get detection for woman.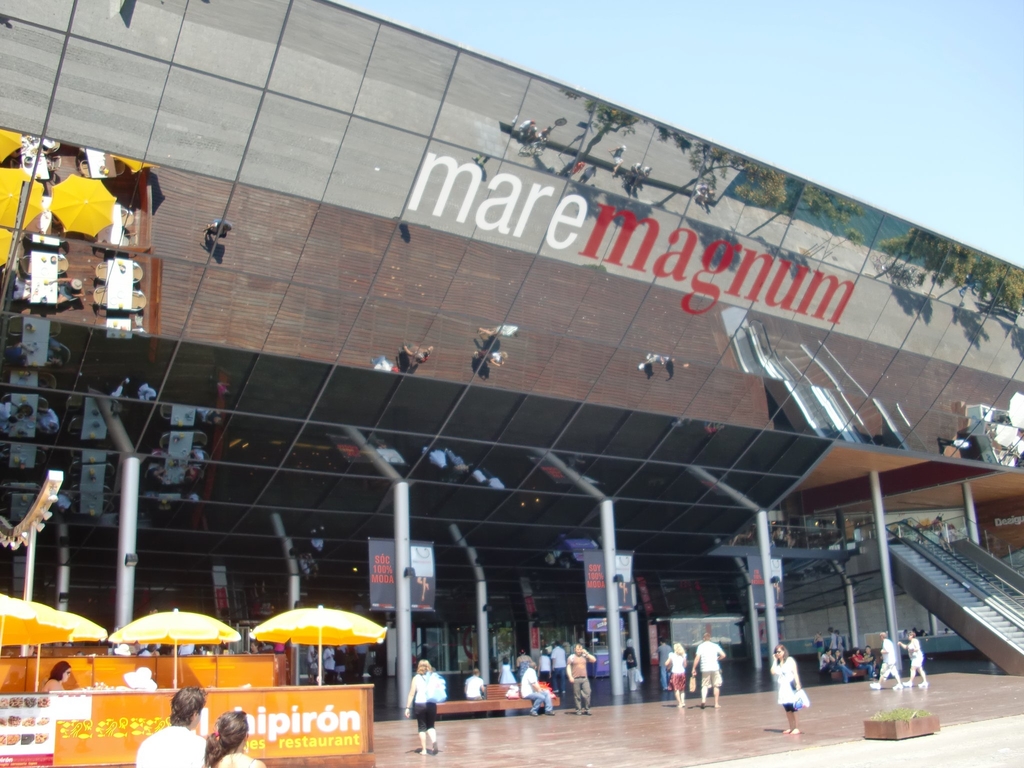
Detection: bbox=(202, 710, 264, 767).
